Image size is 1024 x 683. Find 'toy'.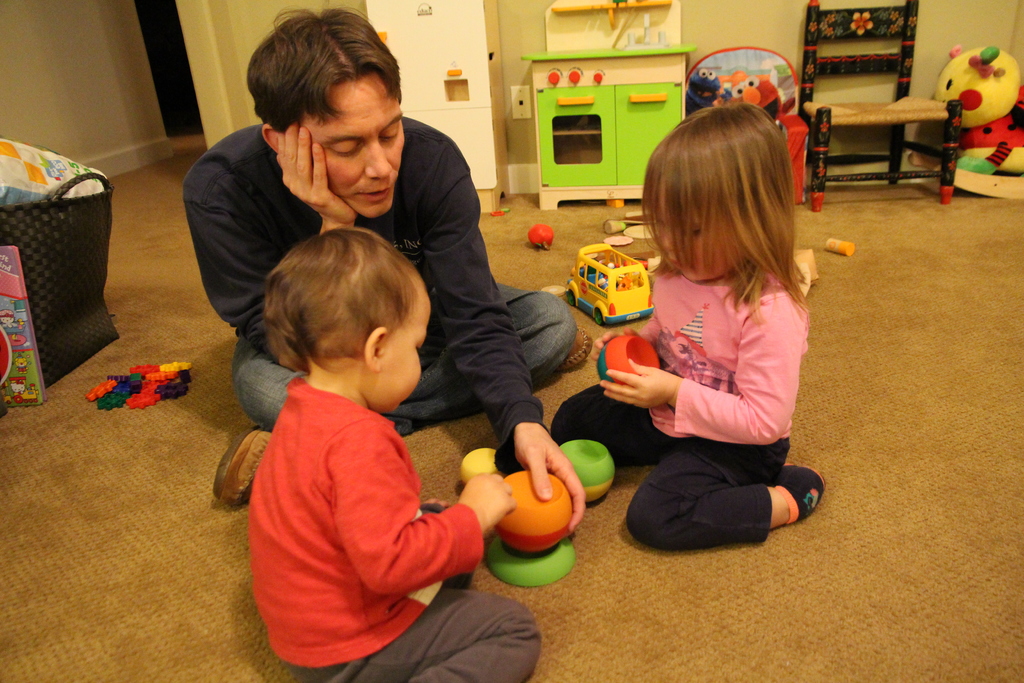
box(0, 308, 41, 406).
